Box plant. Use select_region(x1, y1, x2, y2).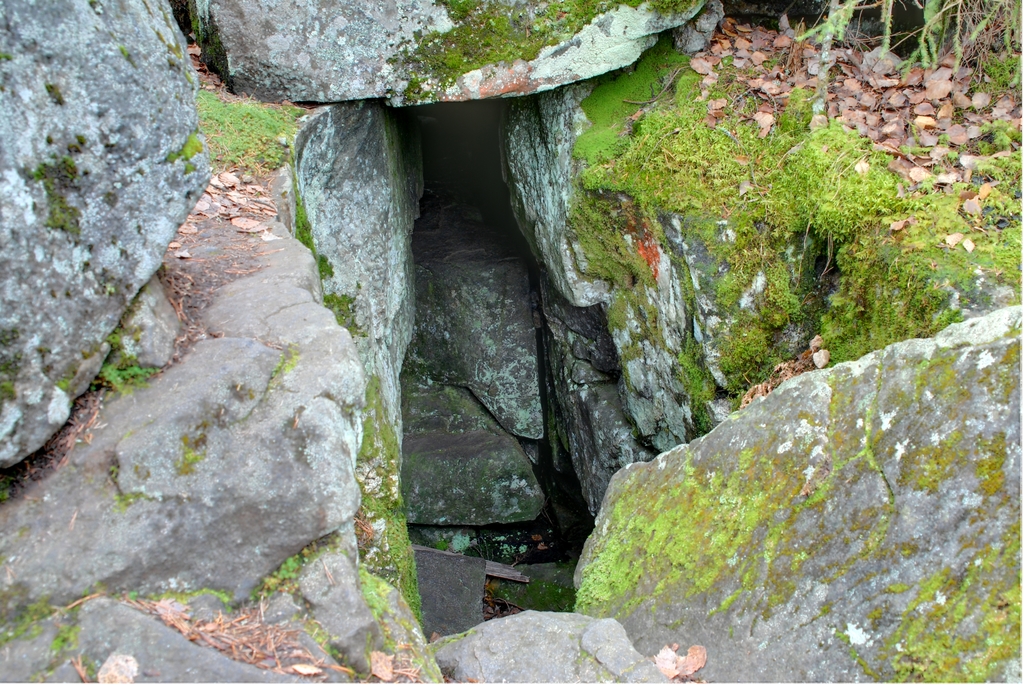
select_region(105, 460, 152, 516).
